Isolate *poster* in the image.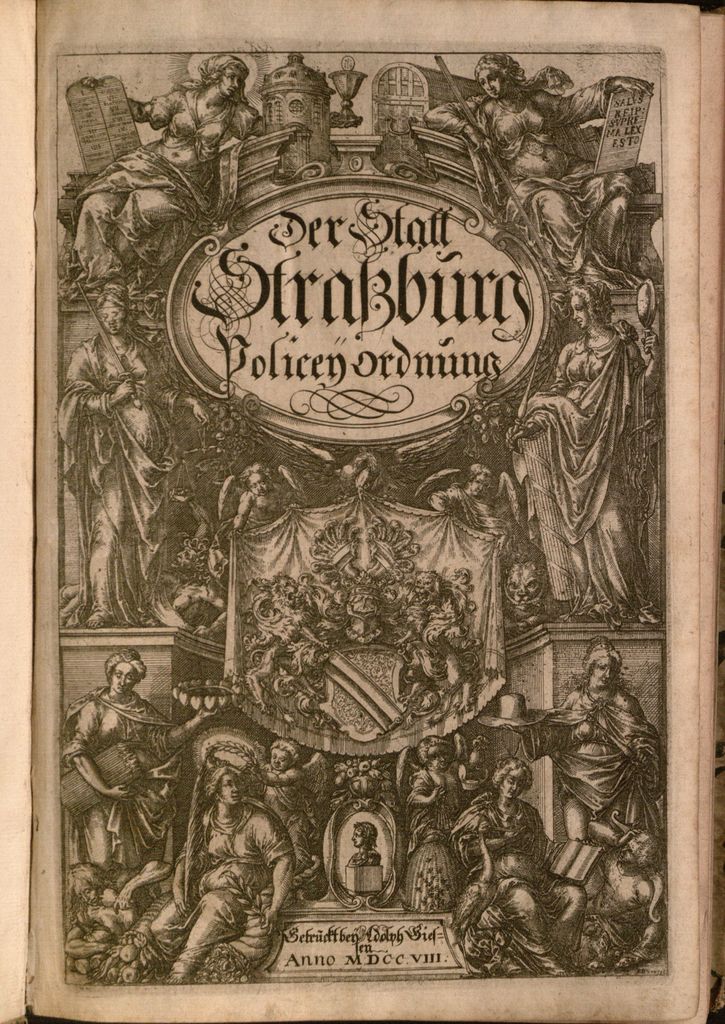
Isolated region: [0,0,724,1023].
